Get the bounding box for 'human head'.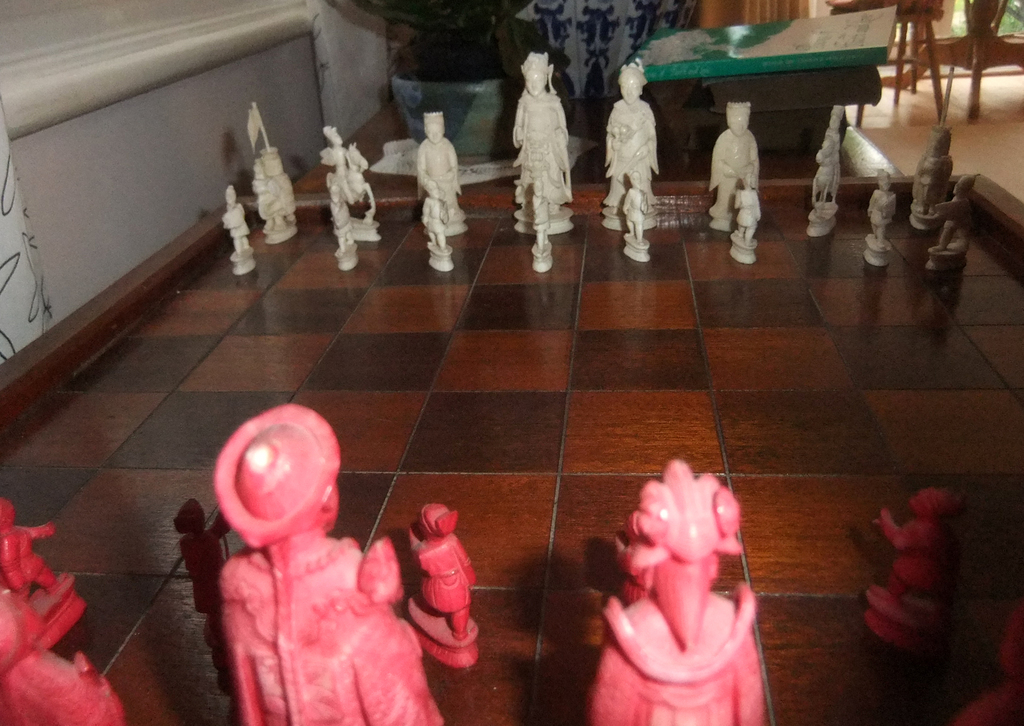
<box>227,184,237,205</box>.
